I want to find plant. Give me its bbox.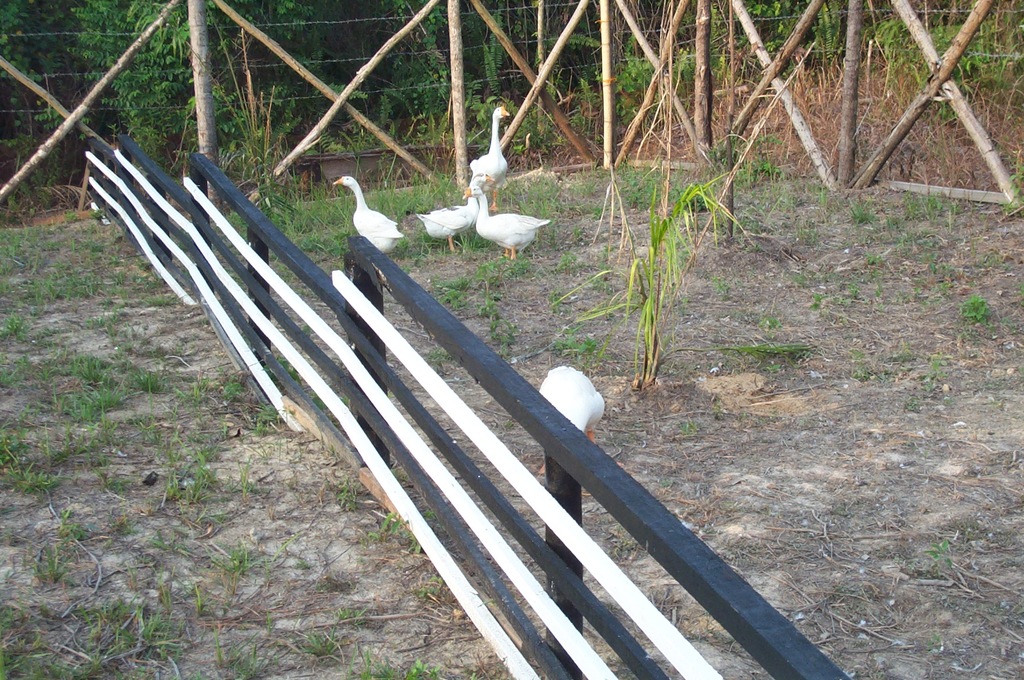
(left=575, top=148, right=669, bottom=206).
